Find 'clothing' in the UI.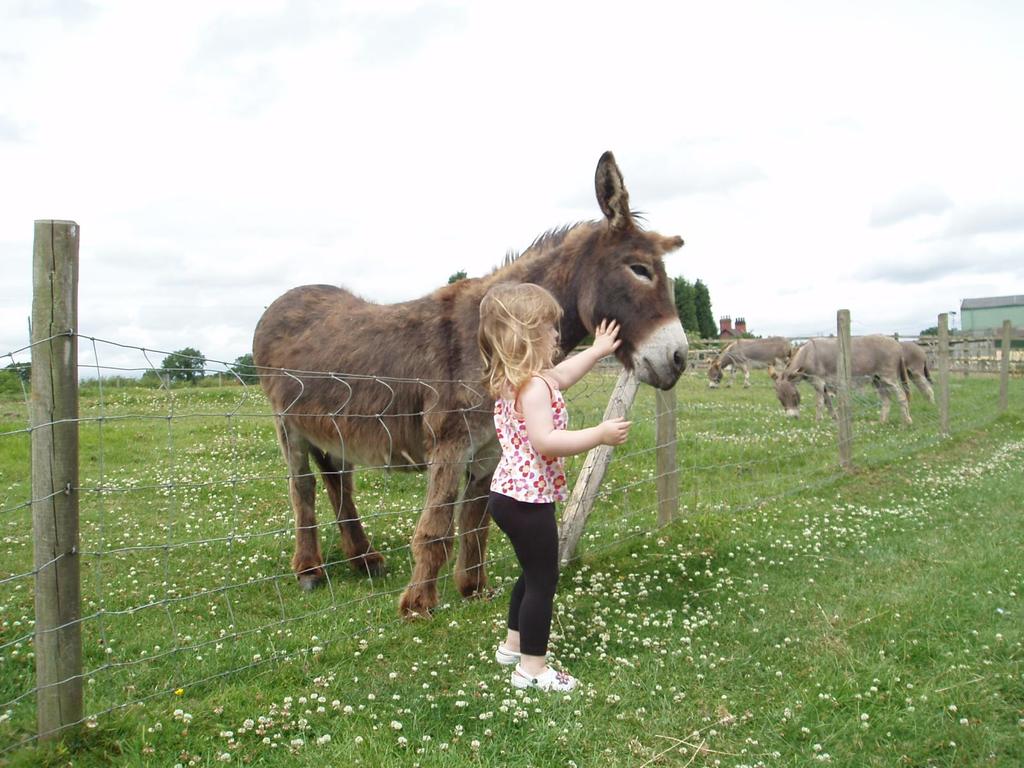
UI element at pyautogui.locateOnScreen(490, 369, 575, 657).
